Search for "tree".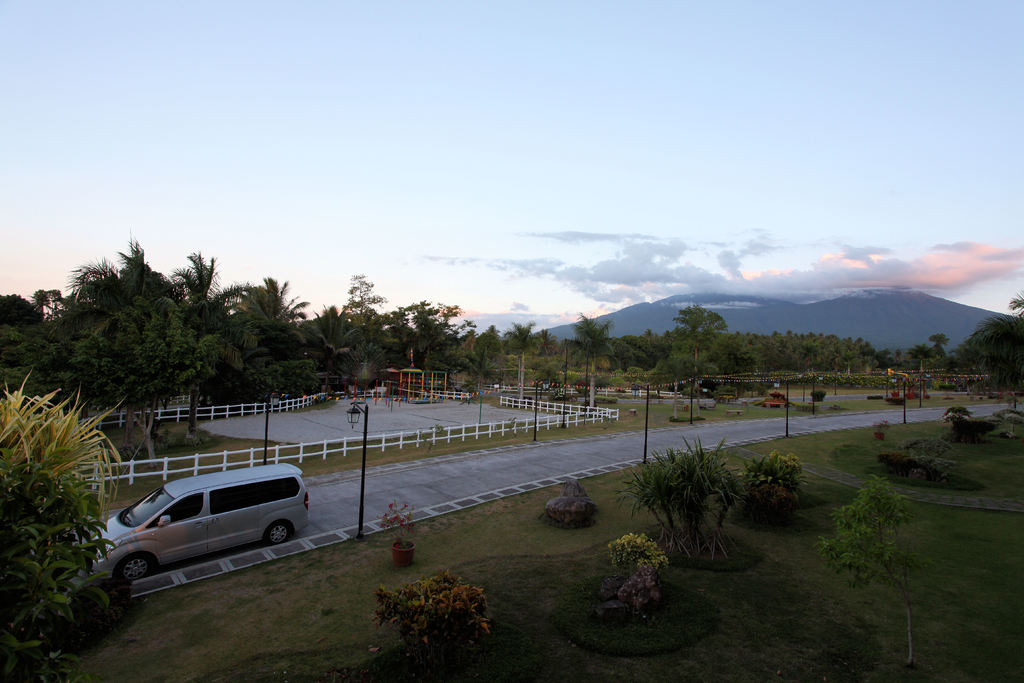
Found at (810,469,927,668).
